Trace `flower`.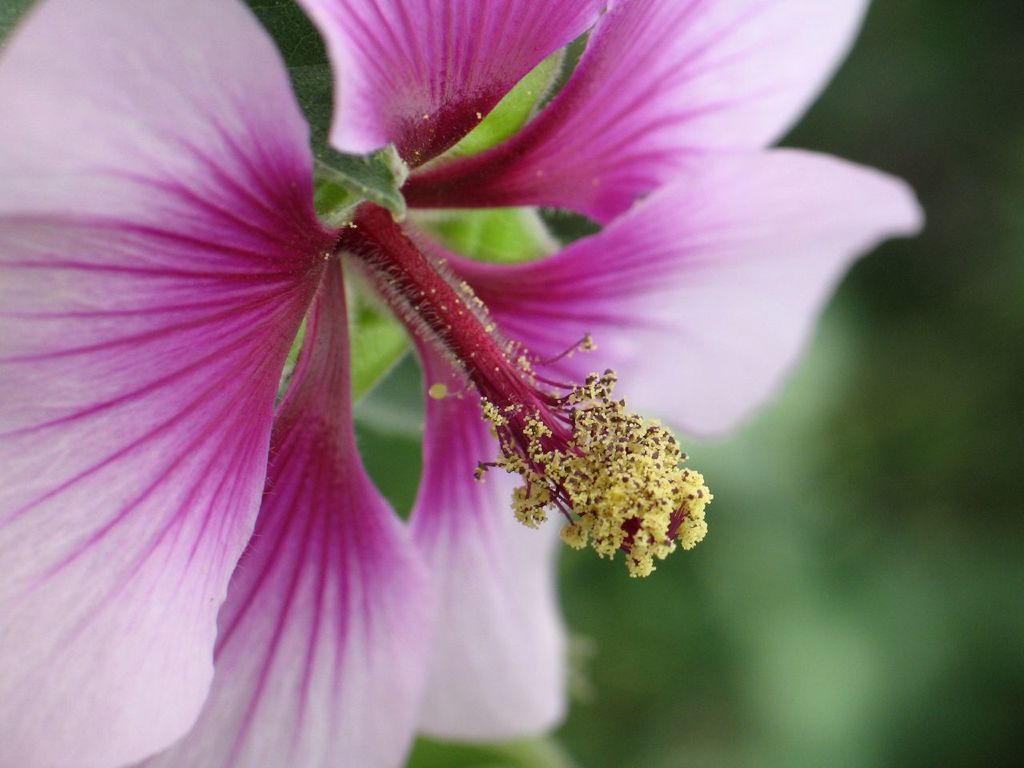
Traced to (6, 0, 909, 734).
